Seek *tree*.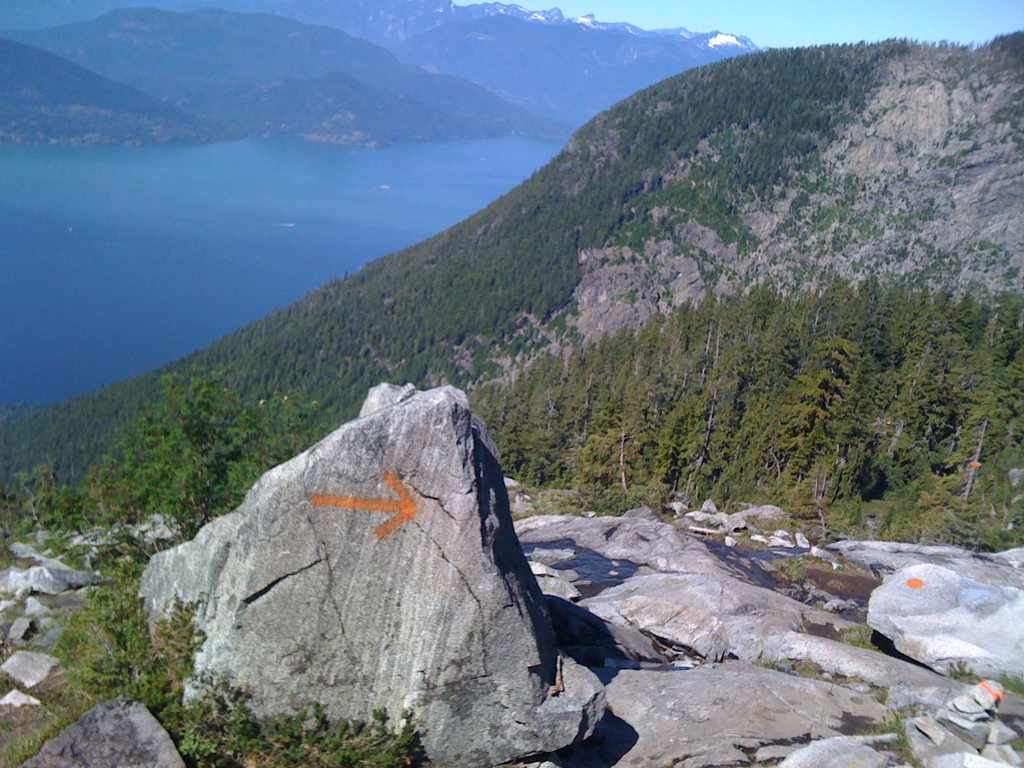
locate(81, 359, 324, 530).
